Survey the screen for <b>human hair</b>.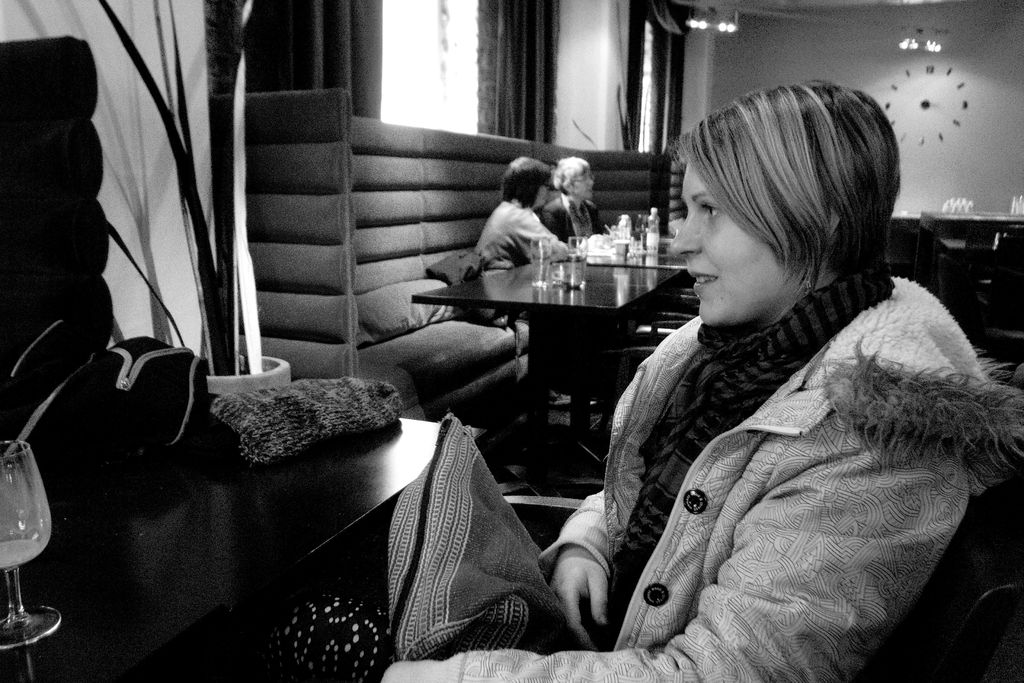
Survey found: {"left": 554, "top": 154, "right": 596, "bottom": 194}.
